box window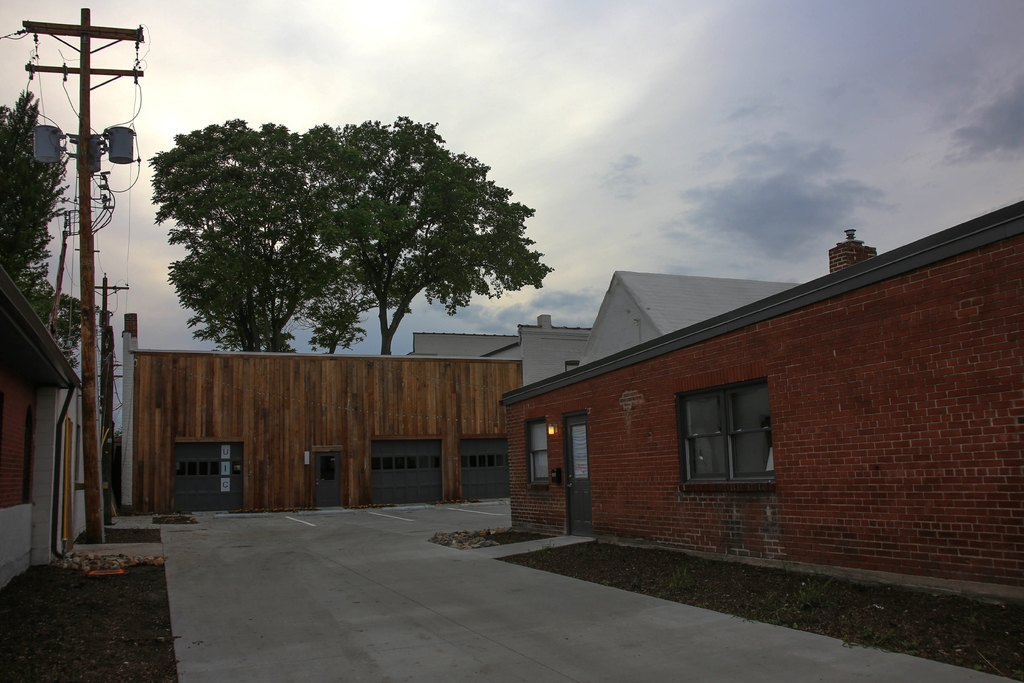
pyautogui.locateOnScreen(682, 375, 776, 495)
